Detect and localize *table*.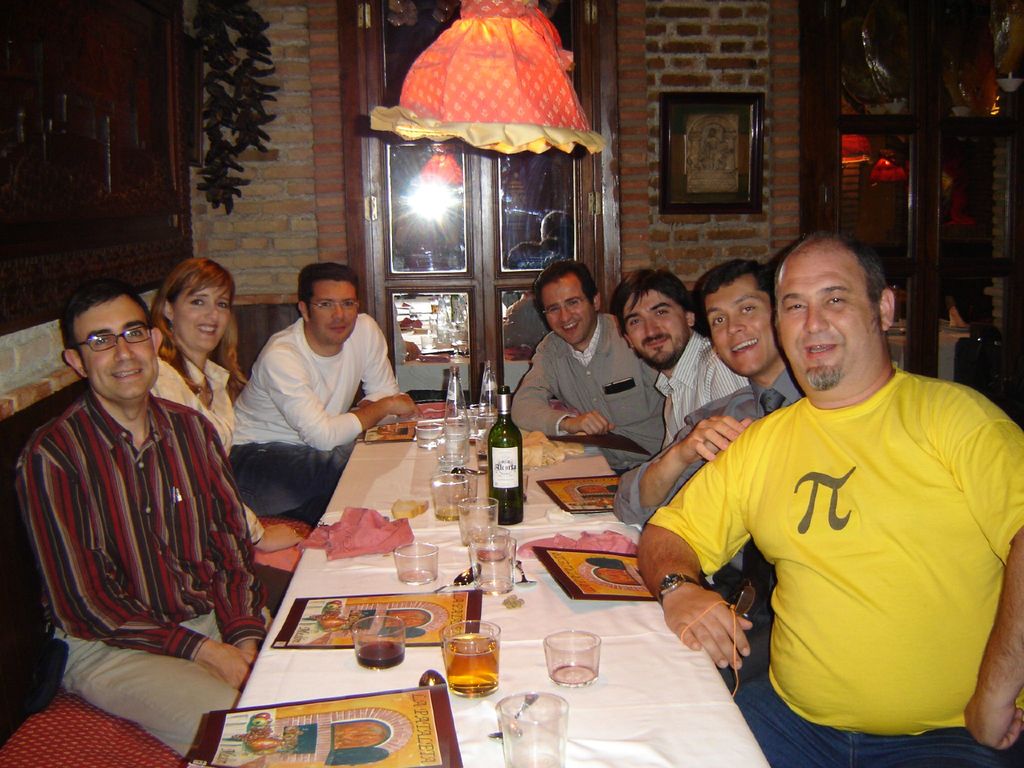
Localized at <region>216, 435, 769, 767</region>.
